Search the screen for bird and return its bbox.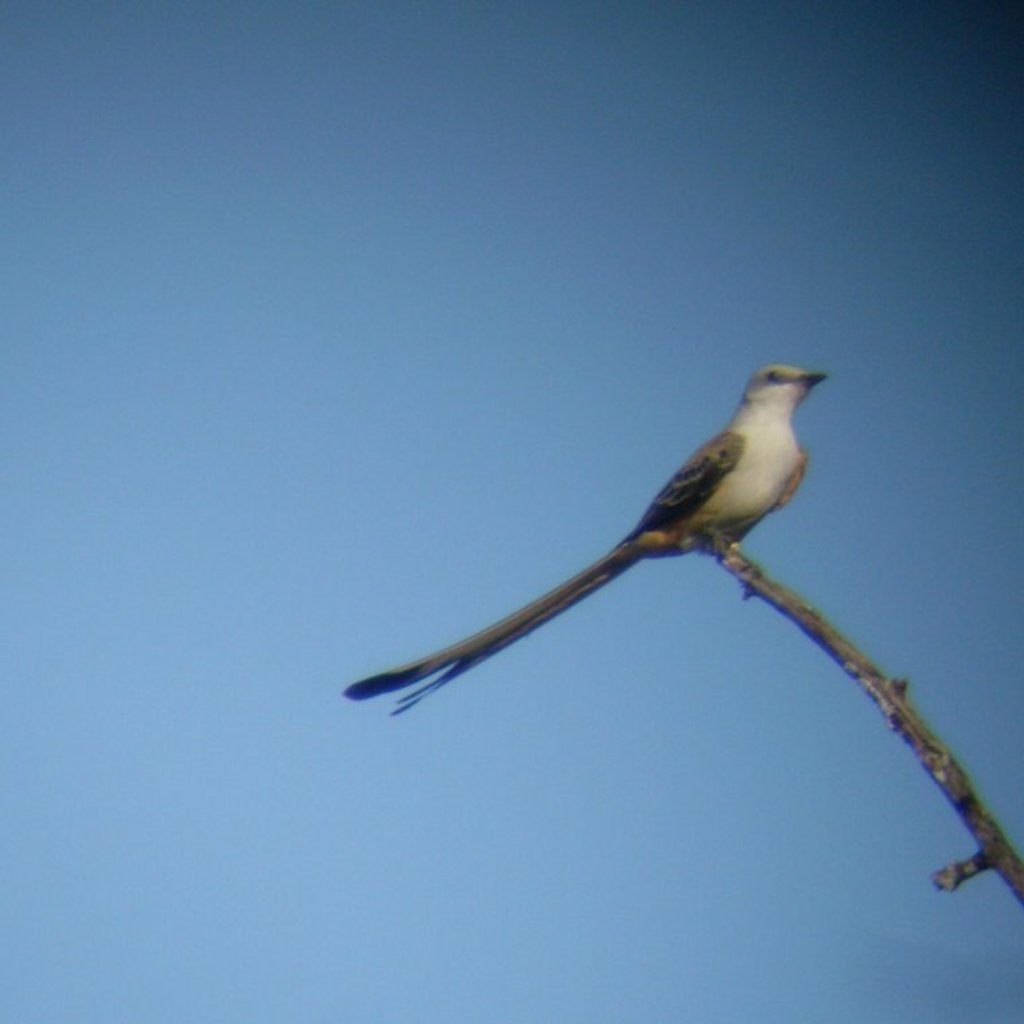
Found: bbox=[340, 361, 821, 720].
